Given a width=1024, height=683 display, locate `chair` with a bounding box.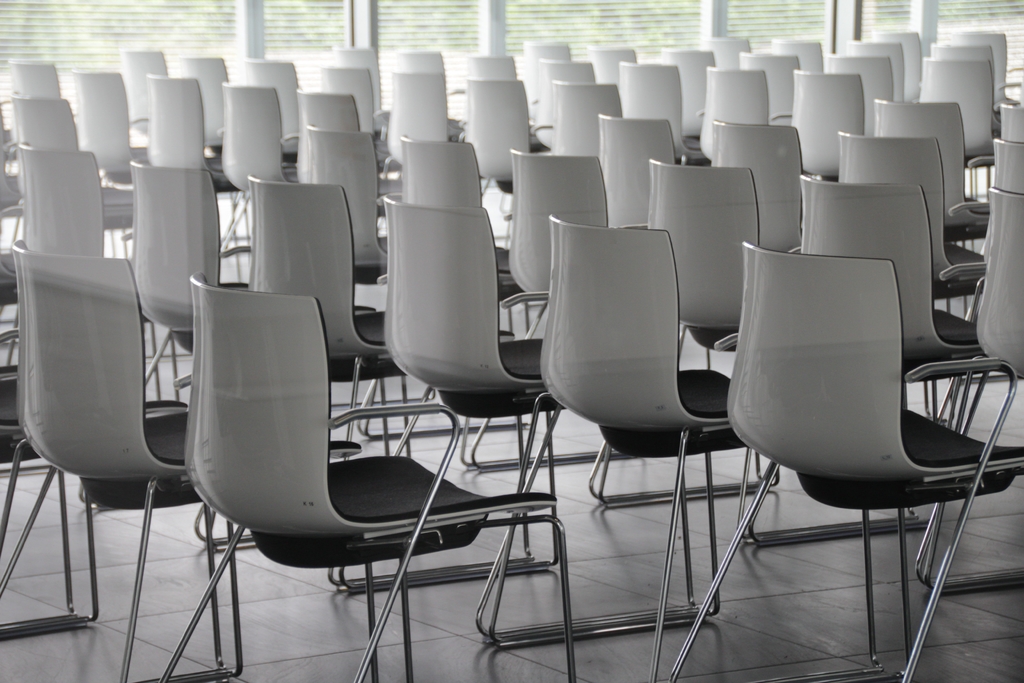
Located: {"left": 829, "top": 53, "right": 899, "bottom": 110}.
